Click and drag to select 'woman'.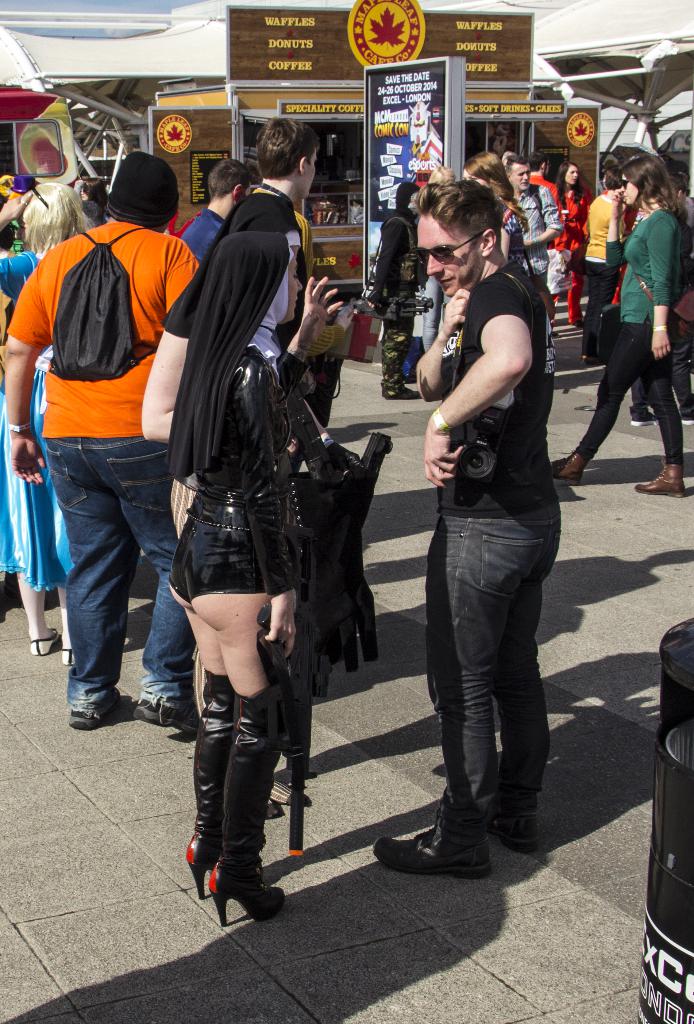
Selection: 547,157,684,499.
